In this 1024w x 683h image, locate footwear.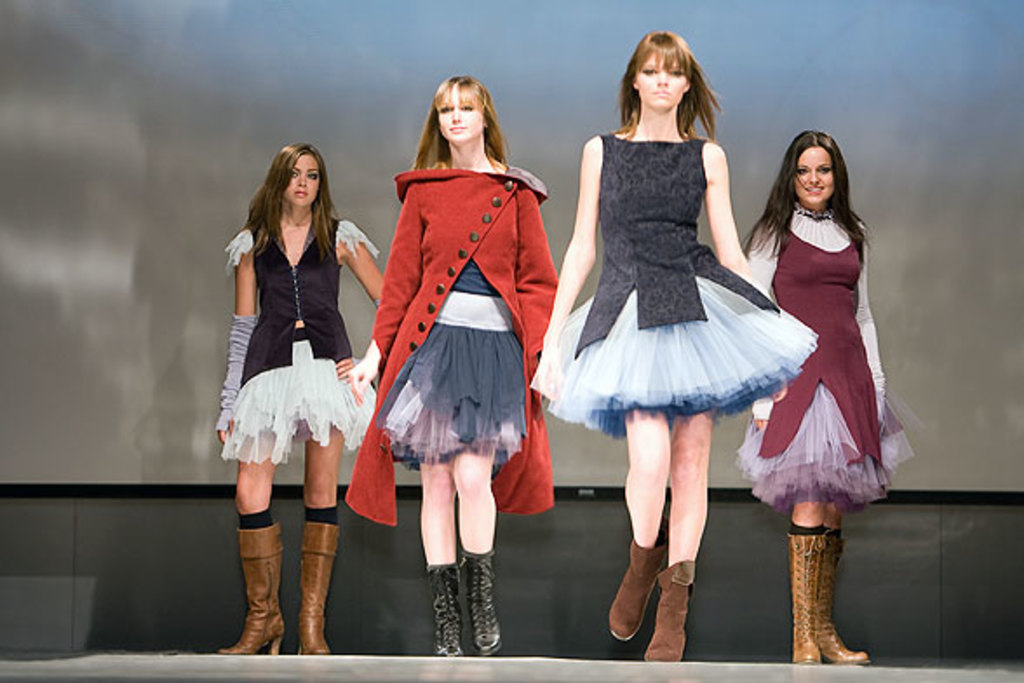
Bounding box: box(643, 556, 695, 662).
